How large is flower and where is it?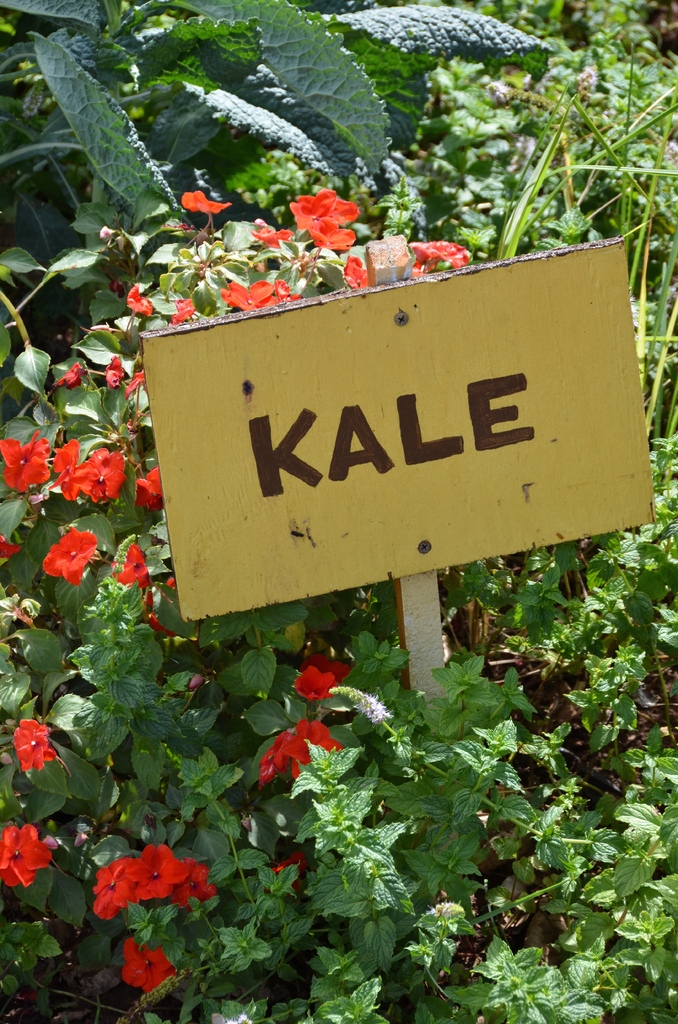
Bounding box: left=124, top=365, right=143, bottom=395.
